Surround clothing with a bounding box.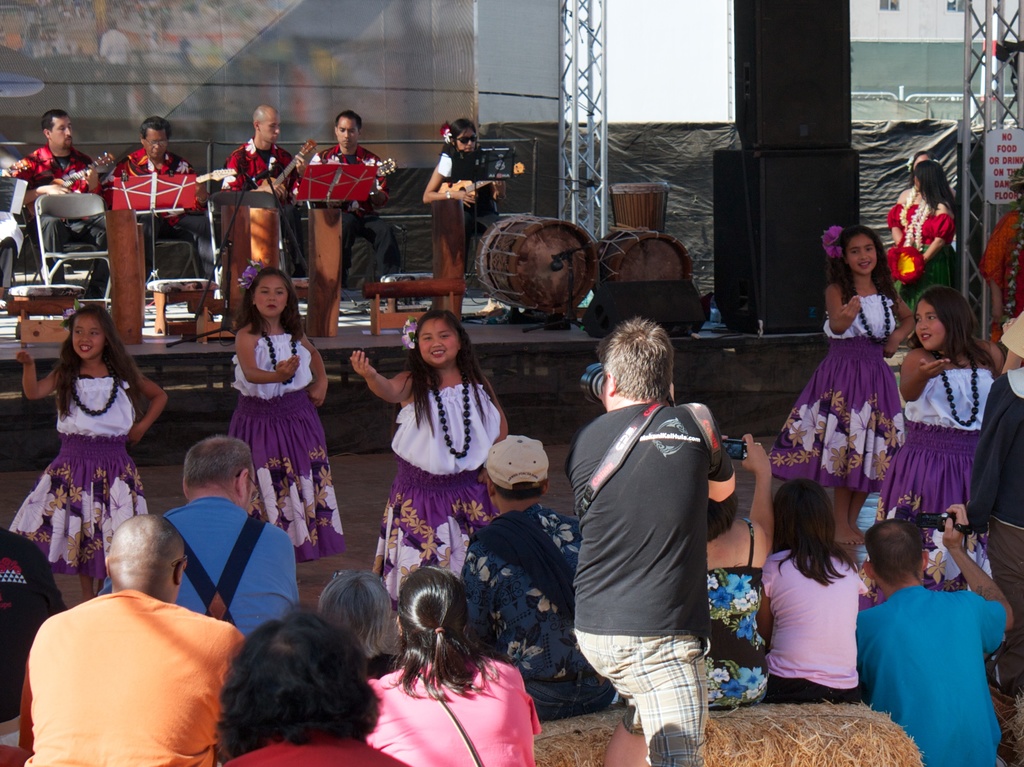
x1=14, y1=143, x2=103, y2=299.
